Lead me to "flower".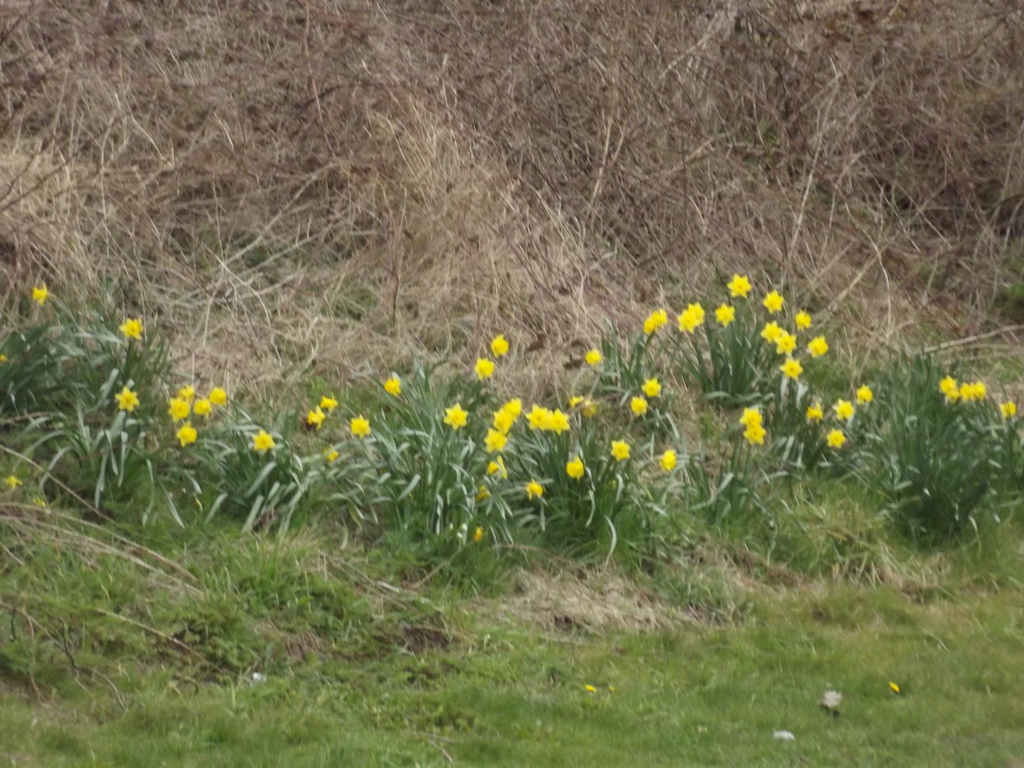
Lead to [left=440, top=403, right=470, bottom=434].
